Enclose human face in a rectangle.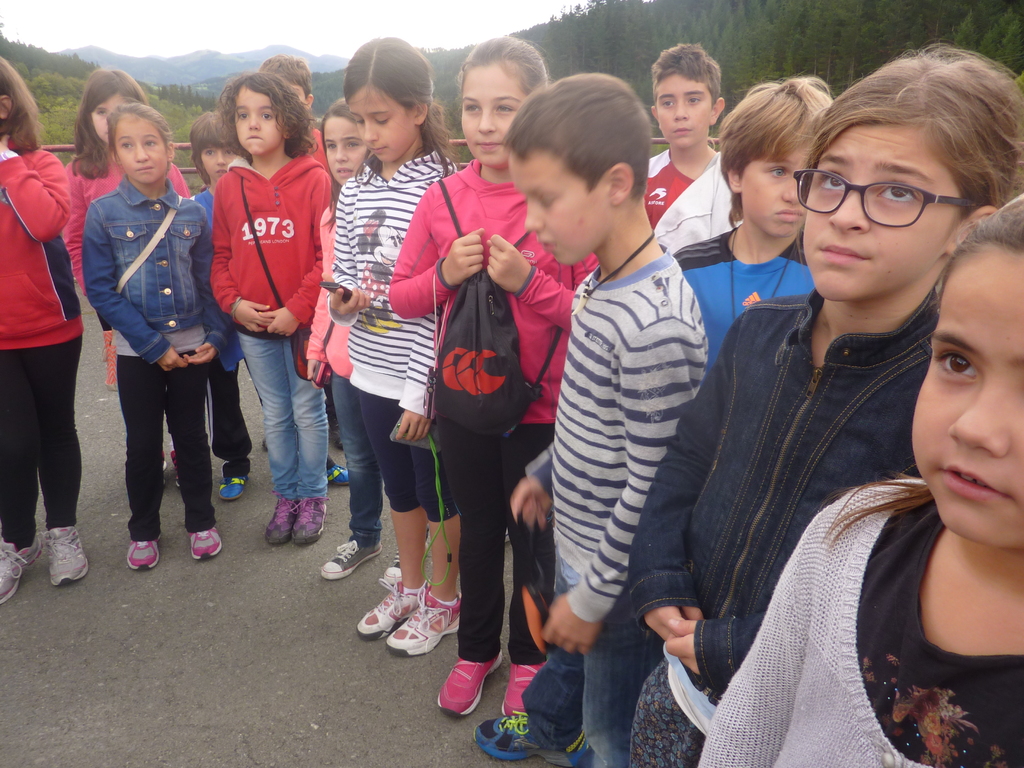
661:72:712:150.
